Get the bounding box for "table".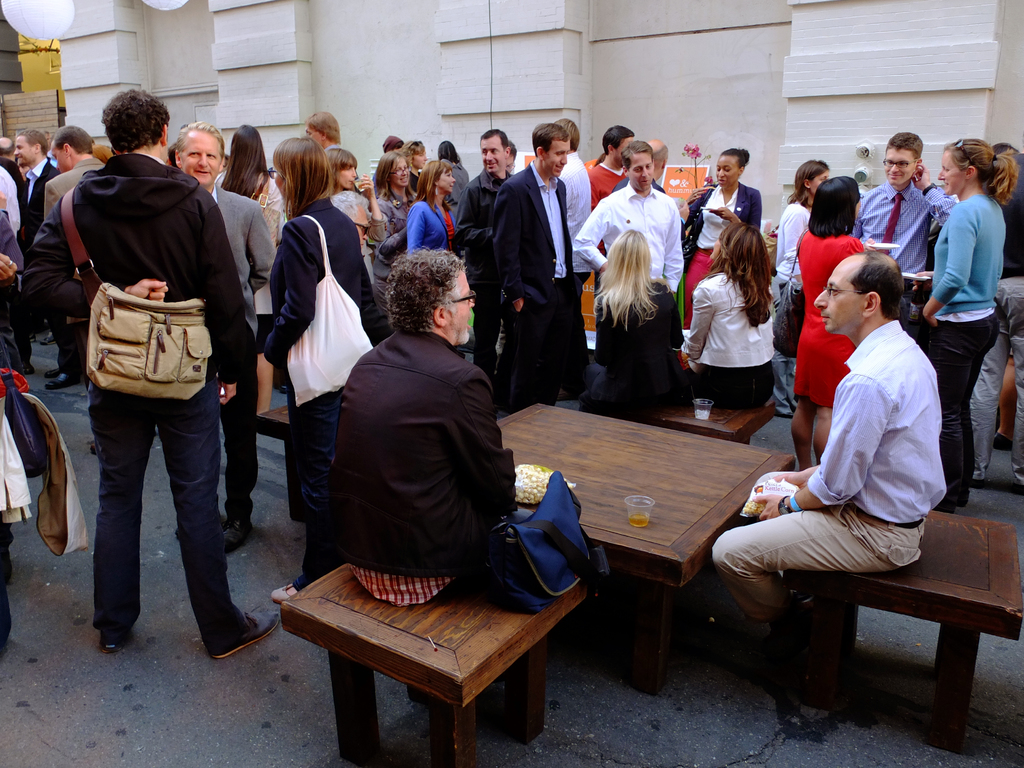
left=258, top=538, right=603, bottom=748.
